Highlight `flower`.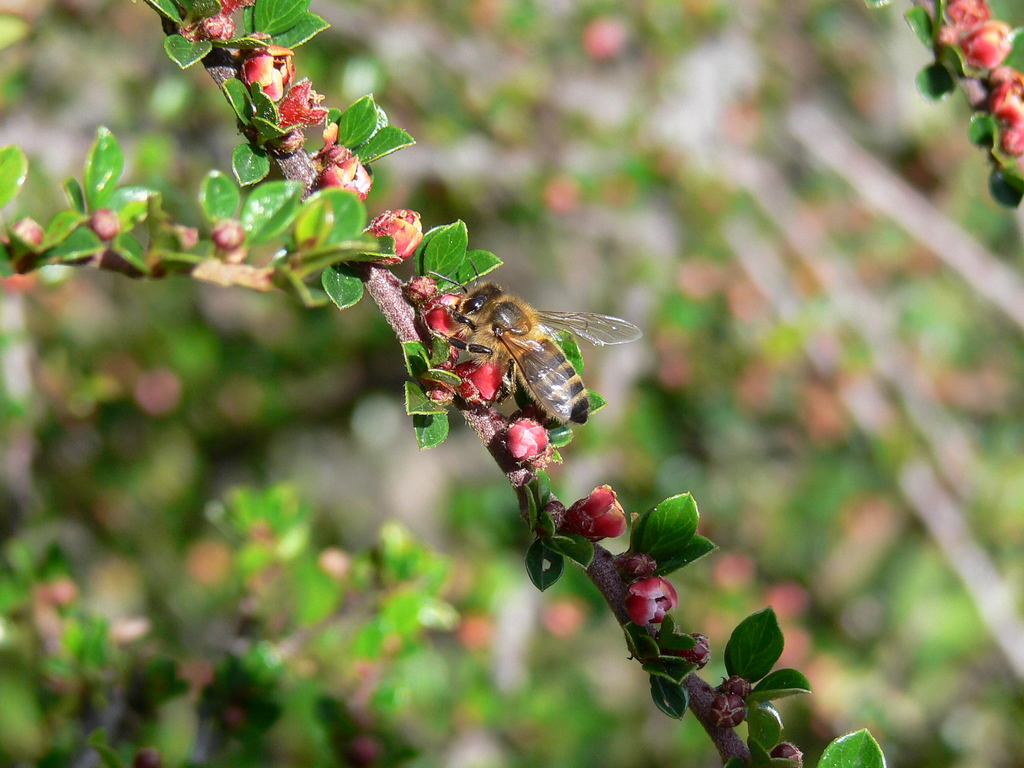
Highlighted region: Rect(211, 214, 244, 258).
